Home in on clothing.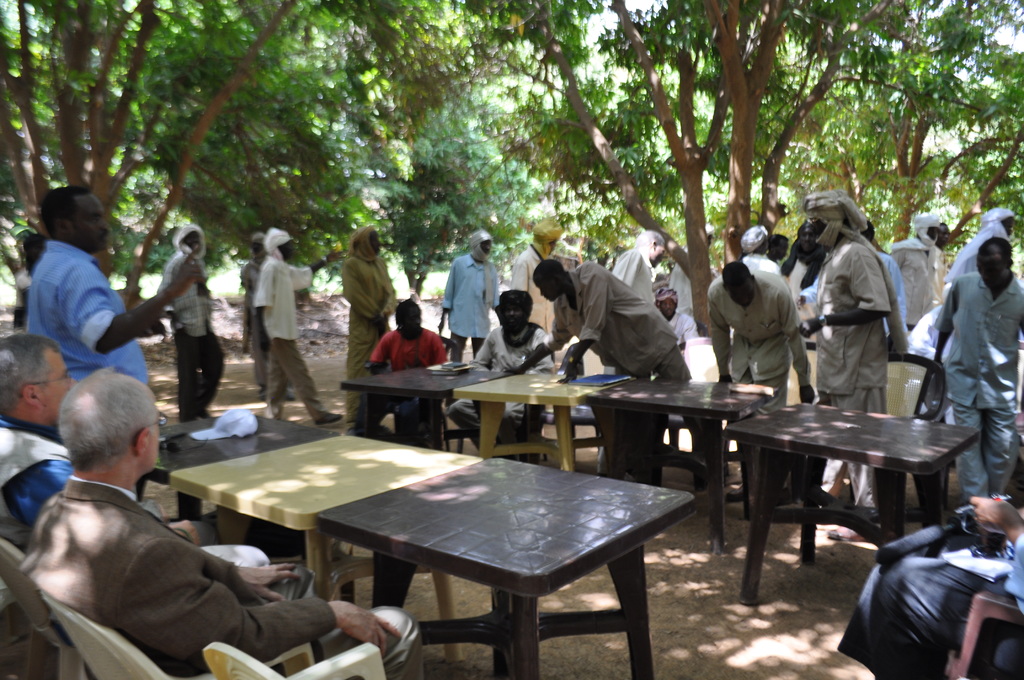
Homed in at 881/232/943/344.
